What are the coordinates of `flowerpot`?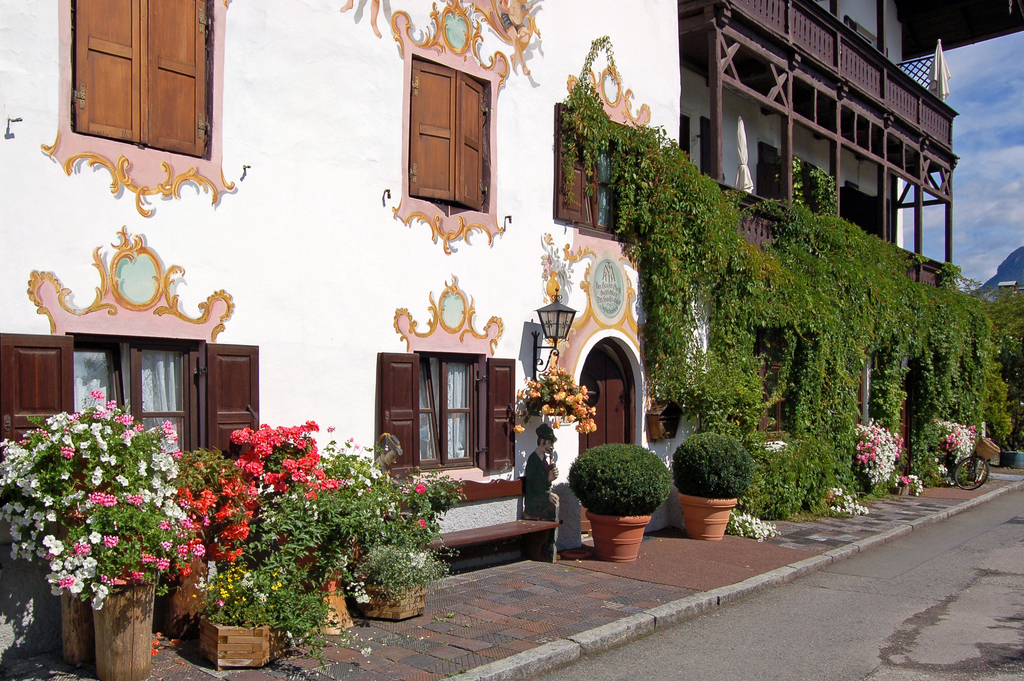
select_region(356, 579, 429, 621).
